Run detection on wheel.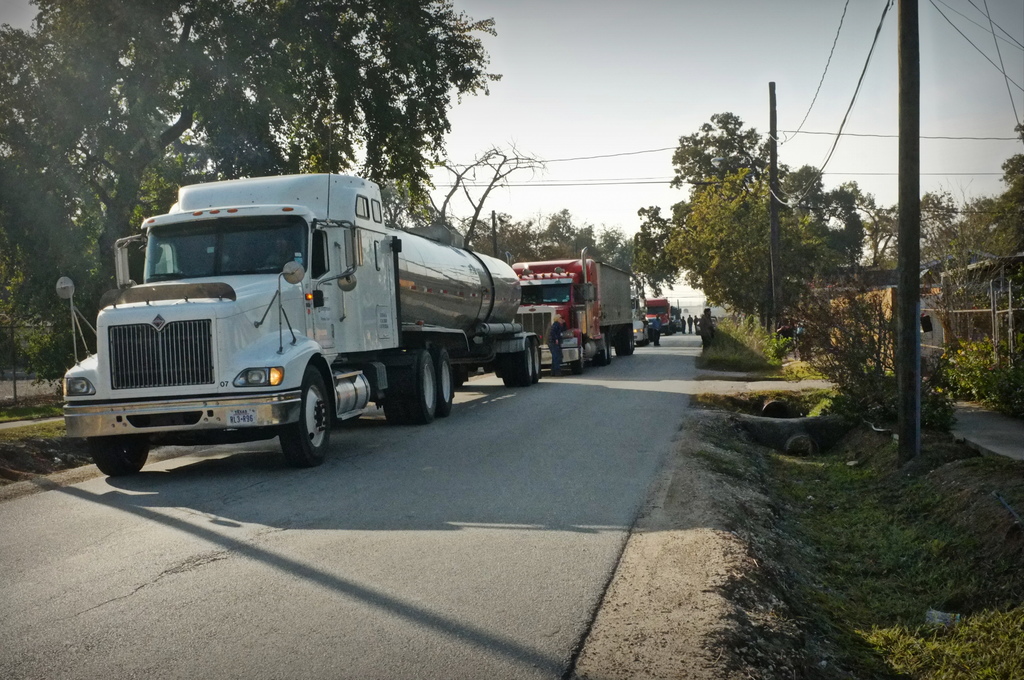
Result: detection(402, 349, 436, 426).
